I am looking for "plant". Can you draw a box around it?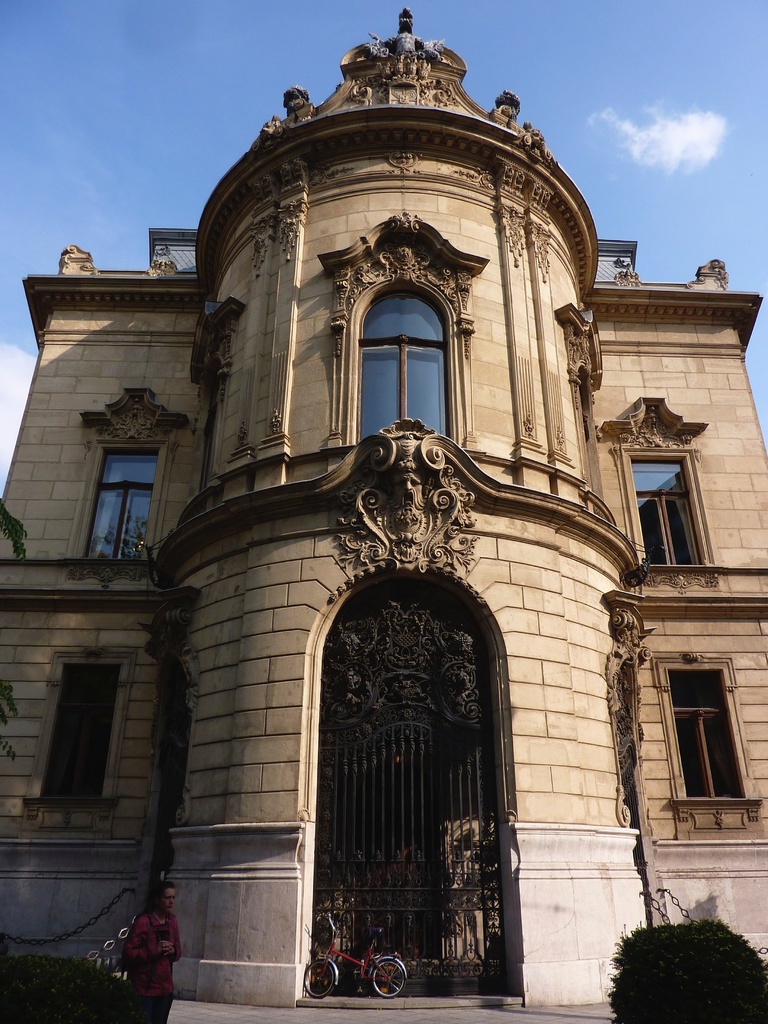
Sure, the bounding box is BBox(598, 917, 767, 1023).
